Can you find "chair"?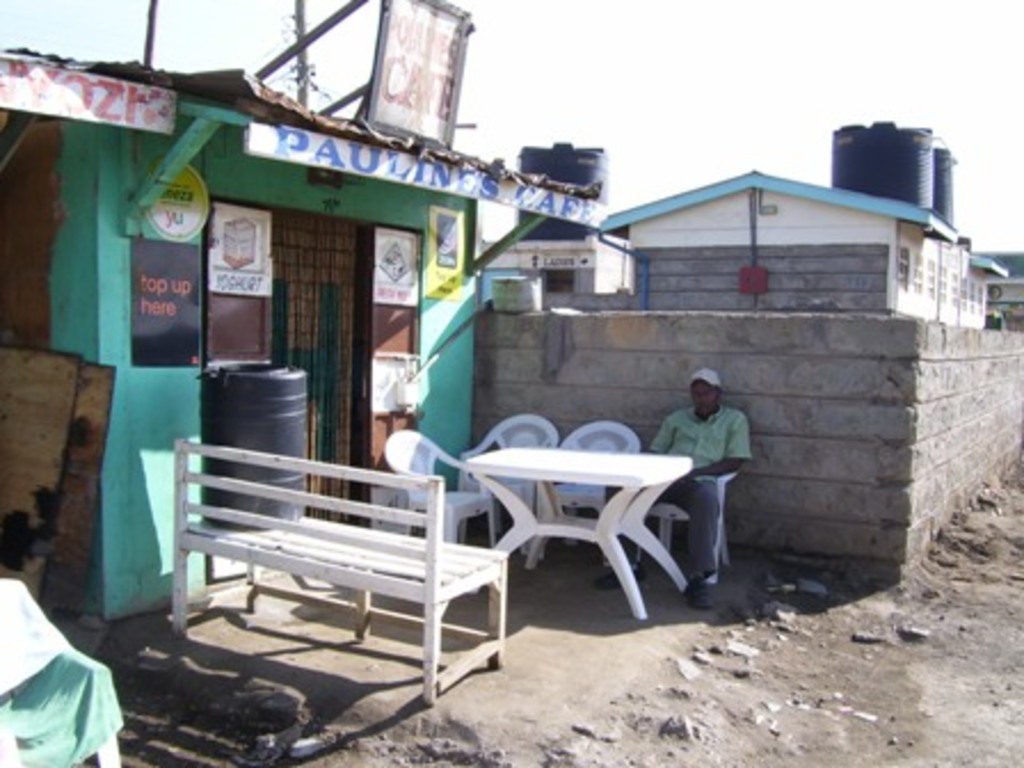
Yes, bounding box: (459, 416, 558, 565).
